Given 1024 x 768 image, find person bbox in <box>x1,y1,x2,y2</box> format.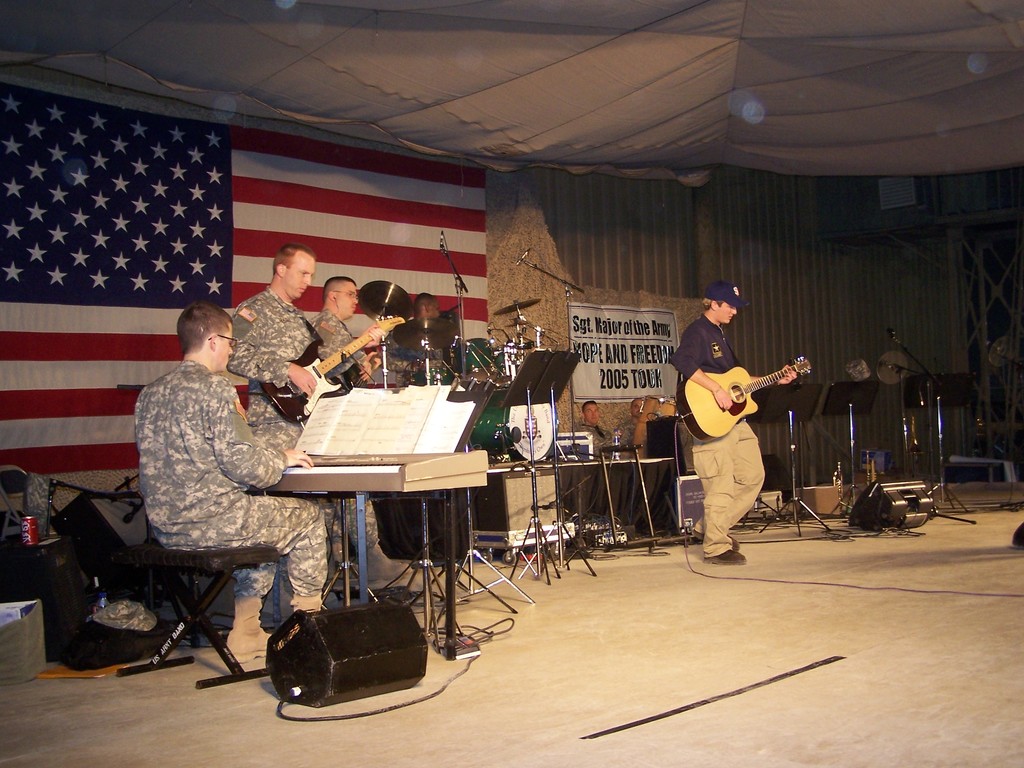
<box>669,285,798,567</box>.
